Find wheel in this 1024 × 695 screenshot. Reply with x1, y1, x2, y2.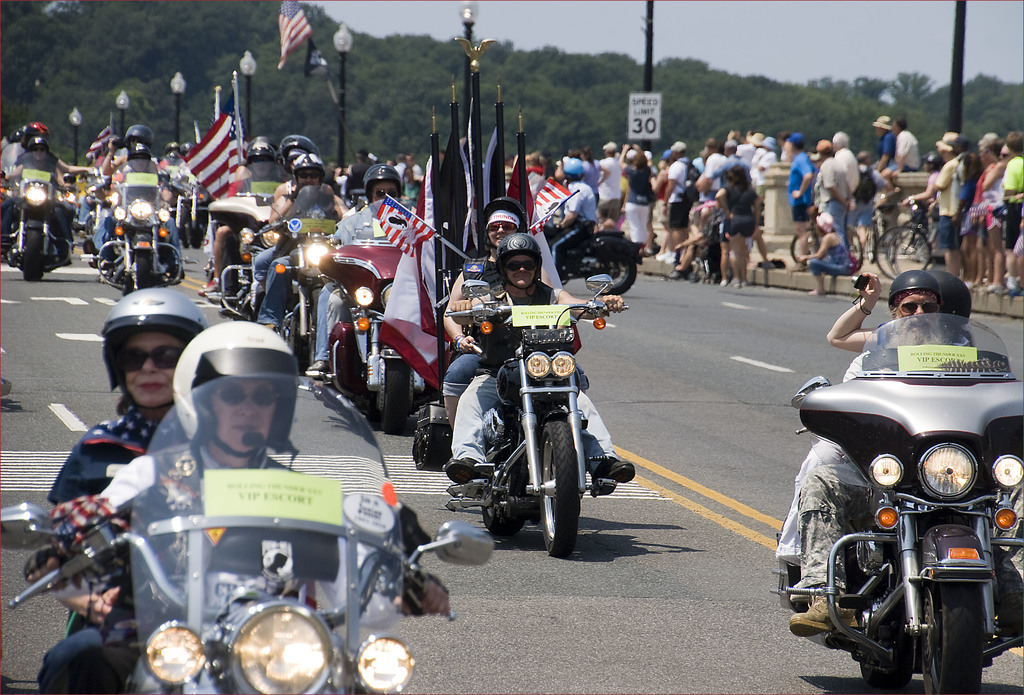
479, 482, 525, 535.
